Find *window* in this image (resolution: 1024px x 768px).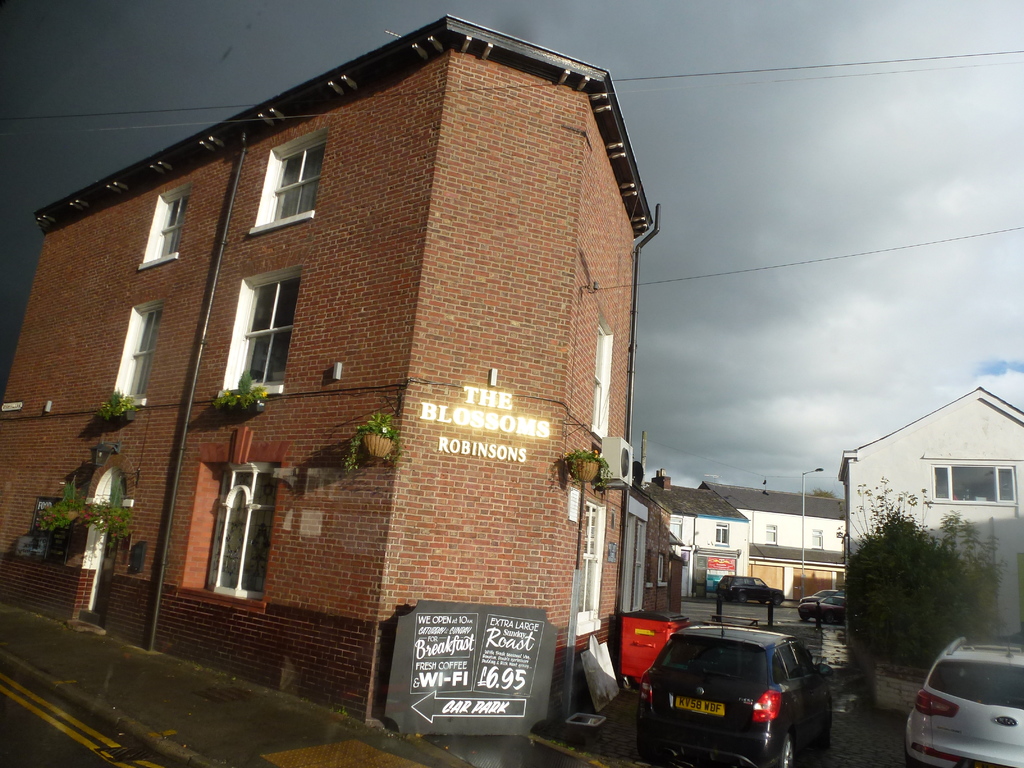
Rect(712, 522, 728, 546).
